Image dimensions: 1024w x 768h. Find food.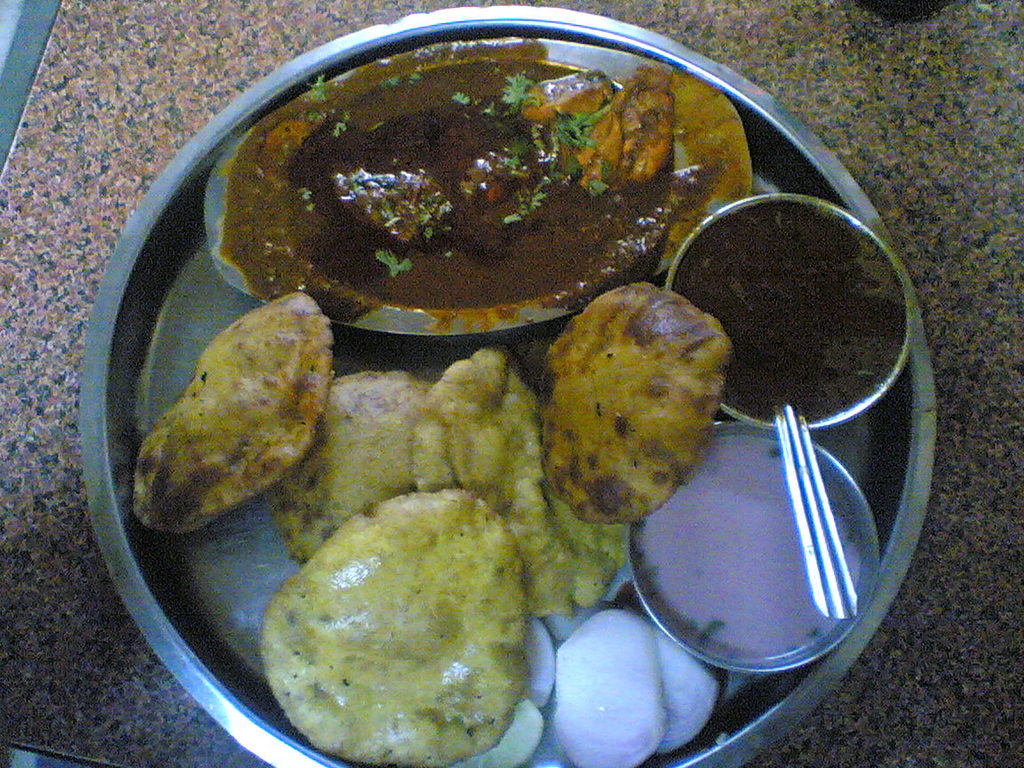
[544,282,734,528].
